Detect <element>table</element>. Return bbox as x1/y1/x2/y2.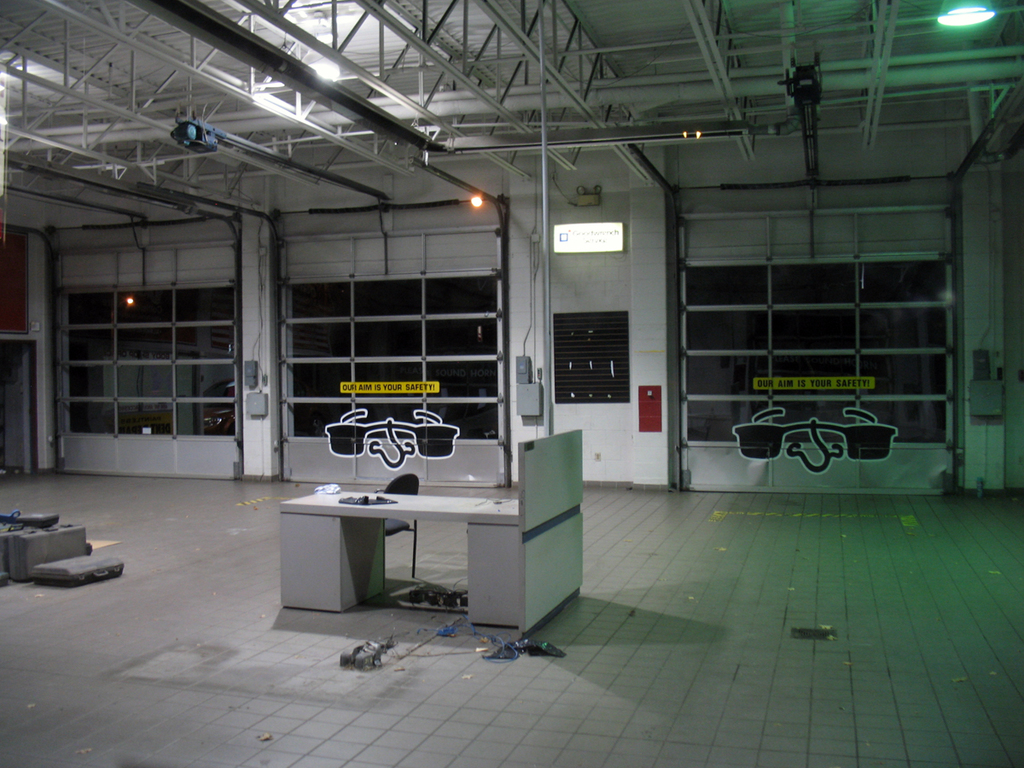
268/448/566/671.
